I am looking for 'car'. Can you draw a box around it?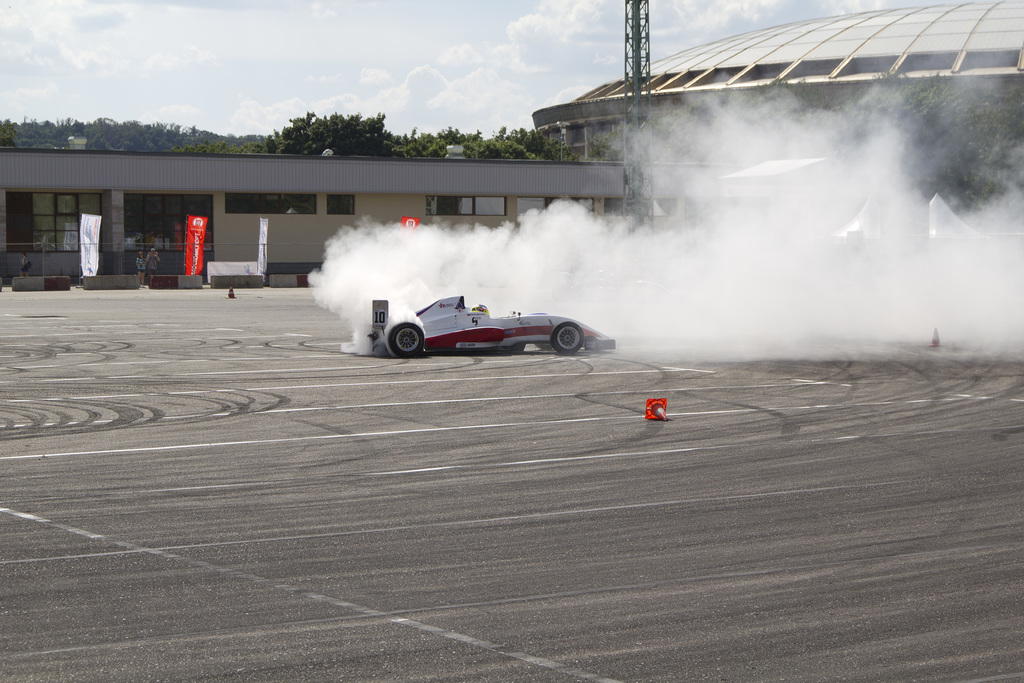
Sure, the bounding box is [x1=368, y1=293, x2=617, y2=359].
